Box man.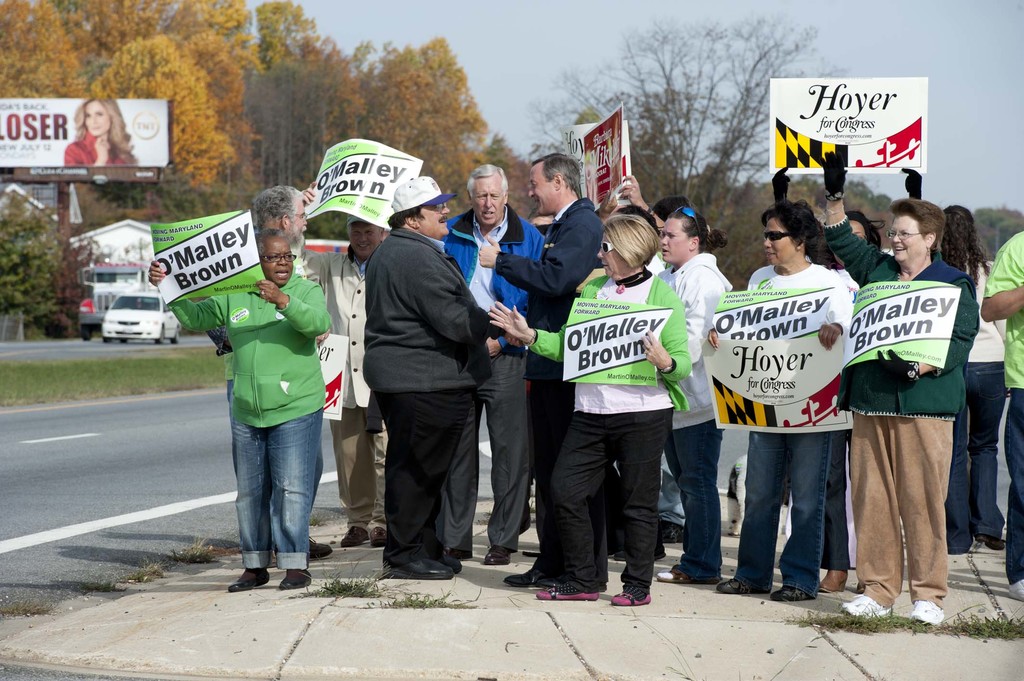
region(344, 174, 507, 591).
